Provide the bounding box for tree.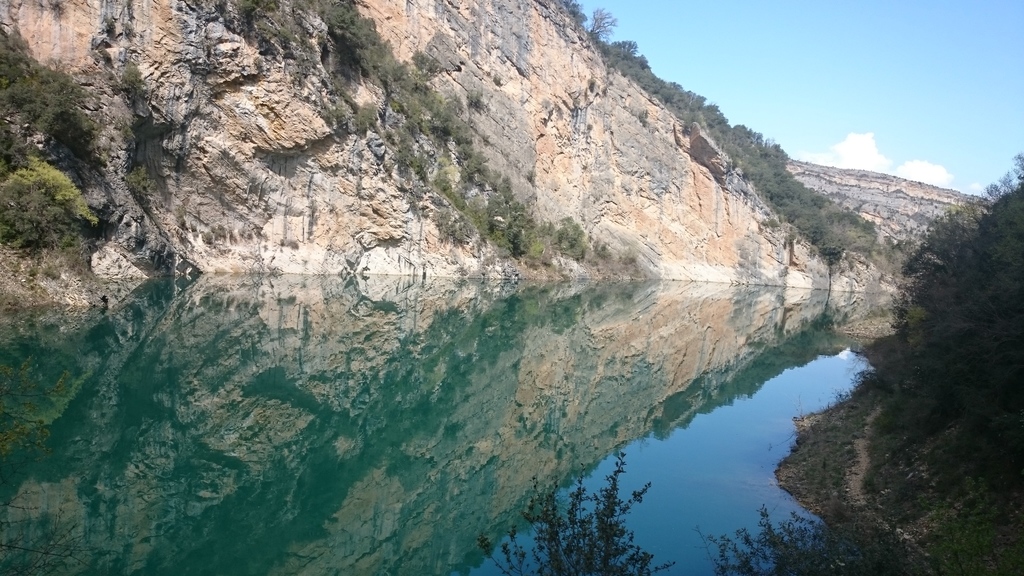
586, 33, 899, 263.
